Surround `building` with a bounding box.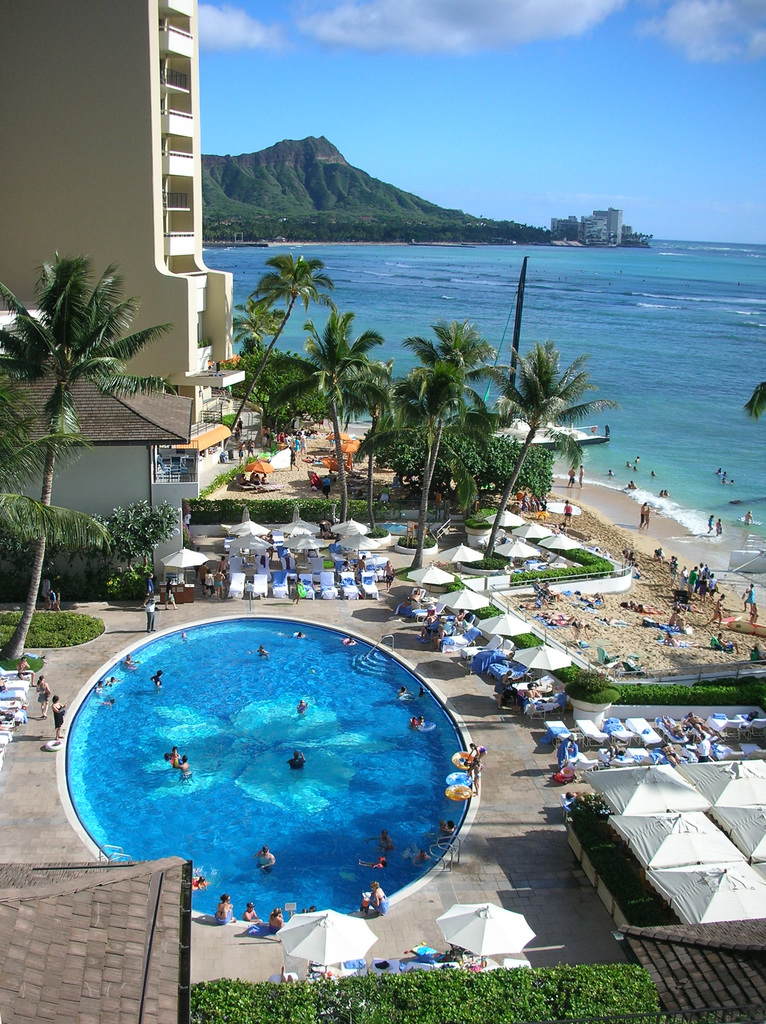
0, 0, 241, 573.
